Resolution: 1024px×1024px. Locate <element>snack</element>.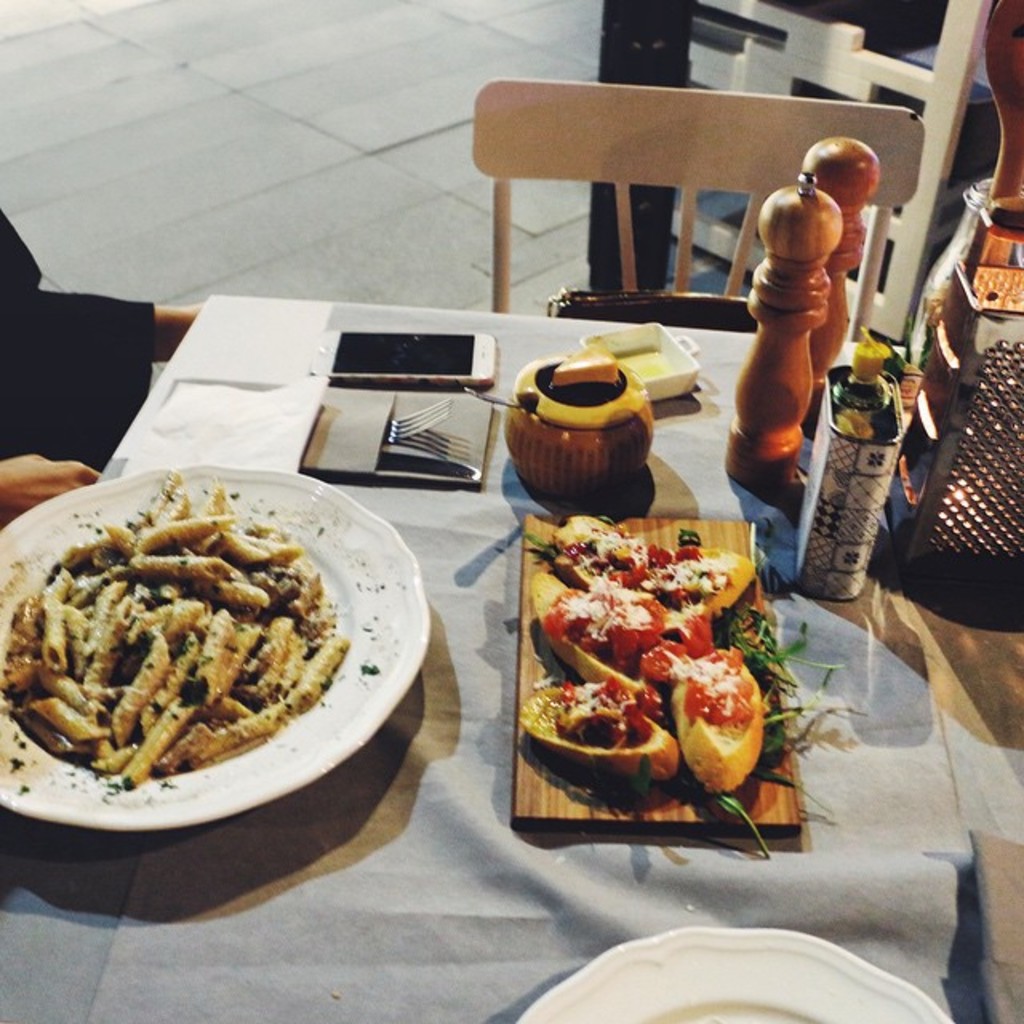
left=515, top=685, right=678, bottom=803.
